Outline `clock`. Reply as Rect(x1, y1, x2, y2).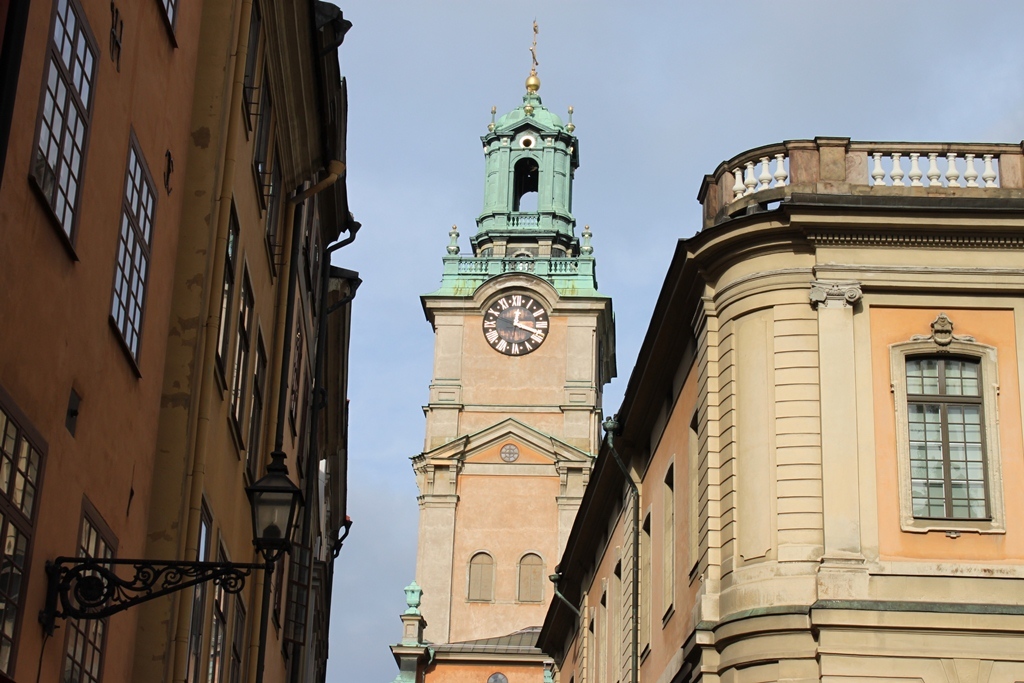
Rect(472, 296, 554, 364).
